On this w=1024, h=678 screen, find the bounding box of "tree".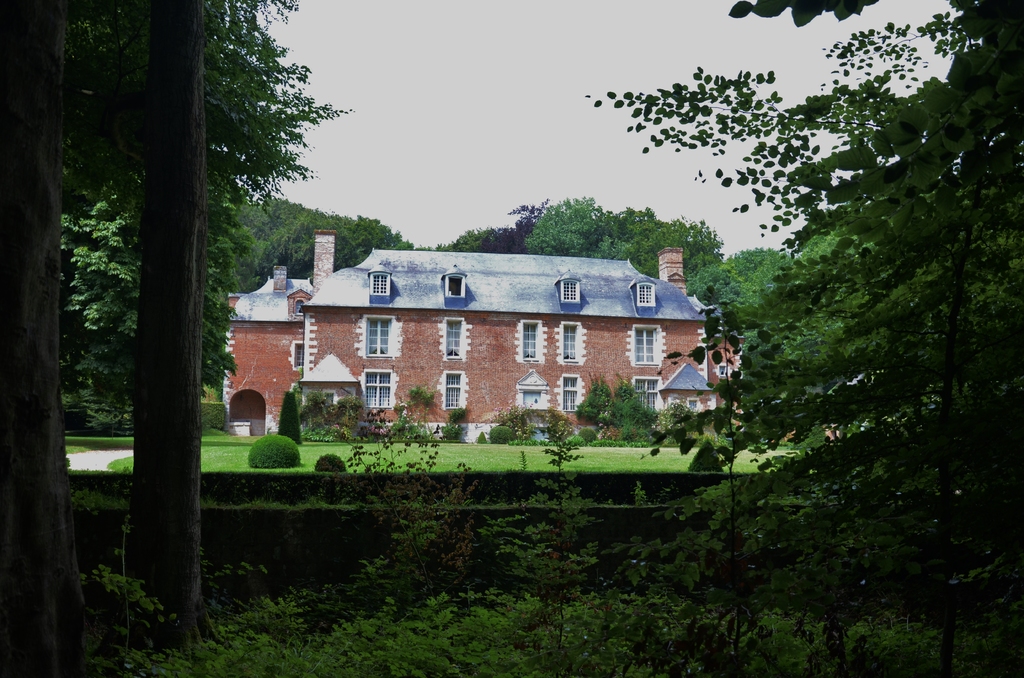
Bounding box: box=[692, 243, 788, 321].
